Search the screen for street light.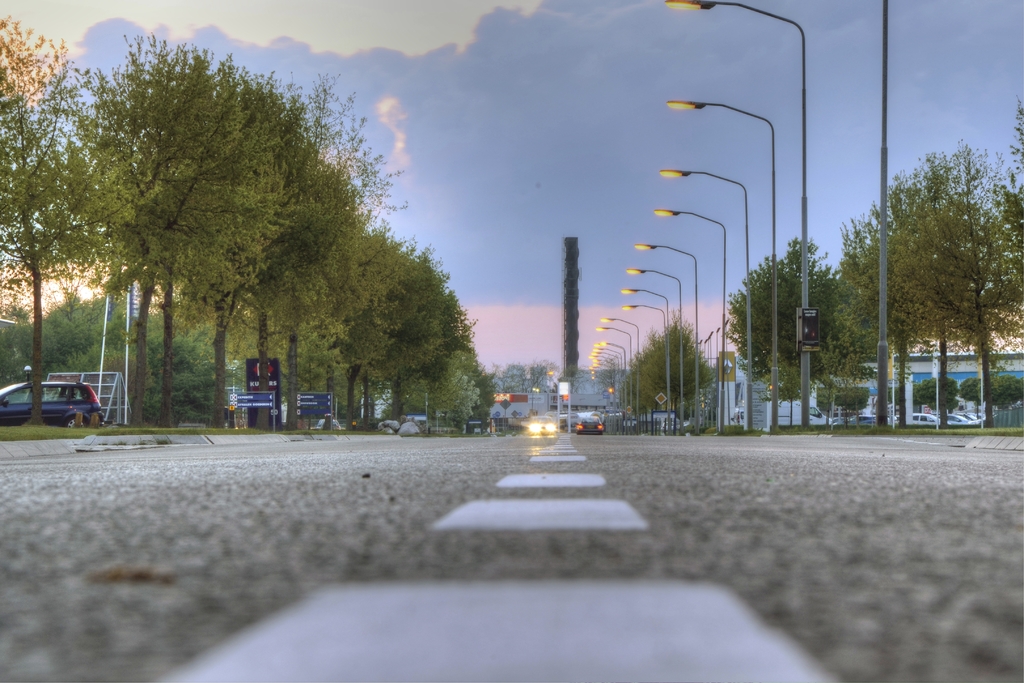
Found at (623, 302, 655, 436).
